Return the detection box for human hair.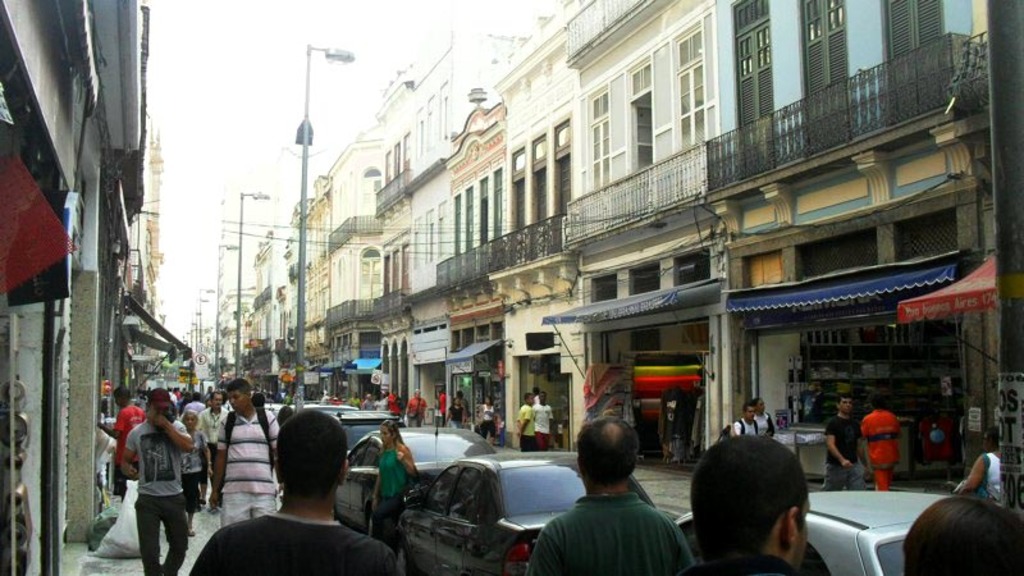
region(113, 385, 132, 403).
